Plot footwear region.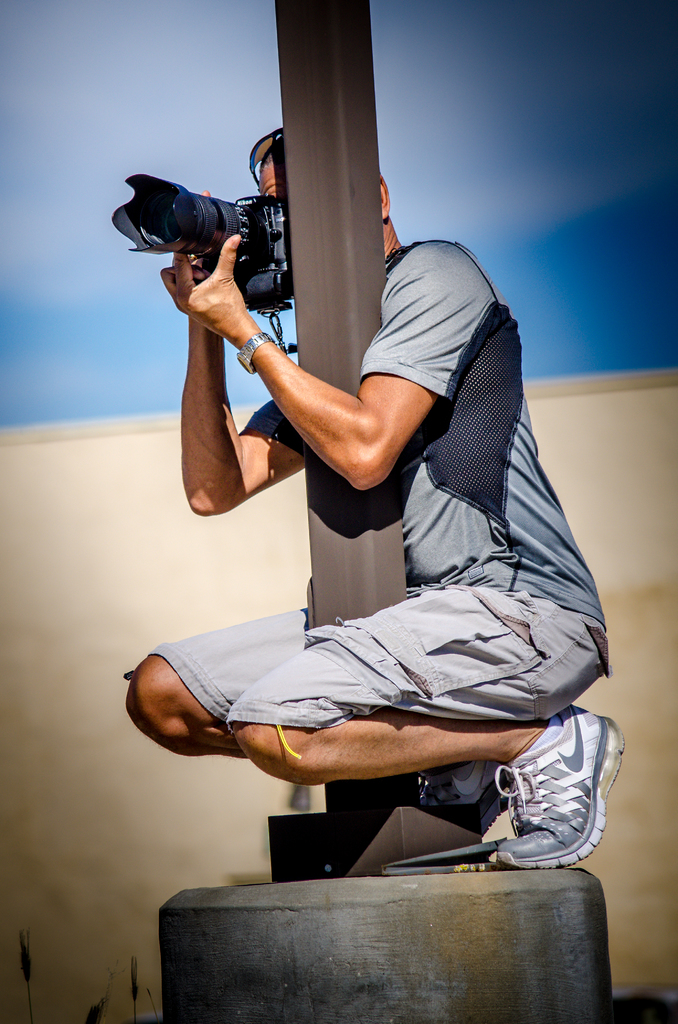
Plotted at pyautogui.locateOnScreen(414, 762, 514, 841).
